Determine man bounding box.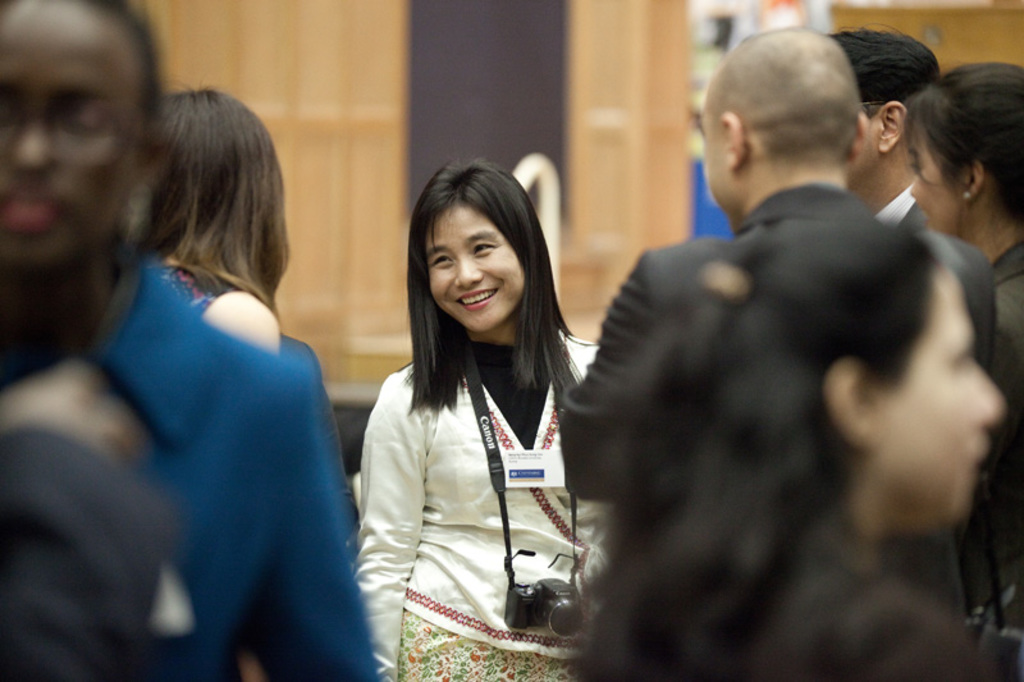
Determined: bbox=[561, 22, 1006, 681].
